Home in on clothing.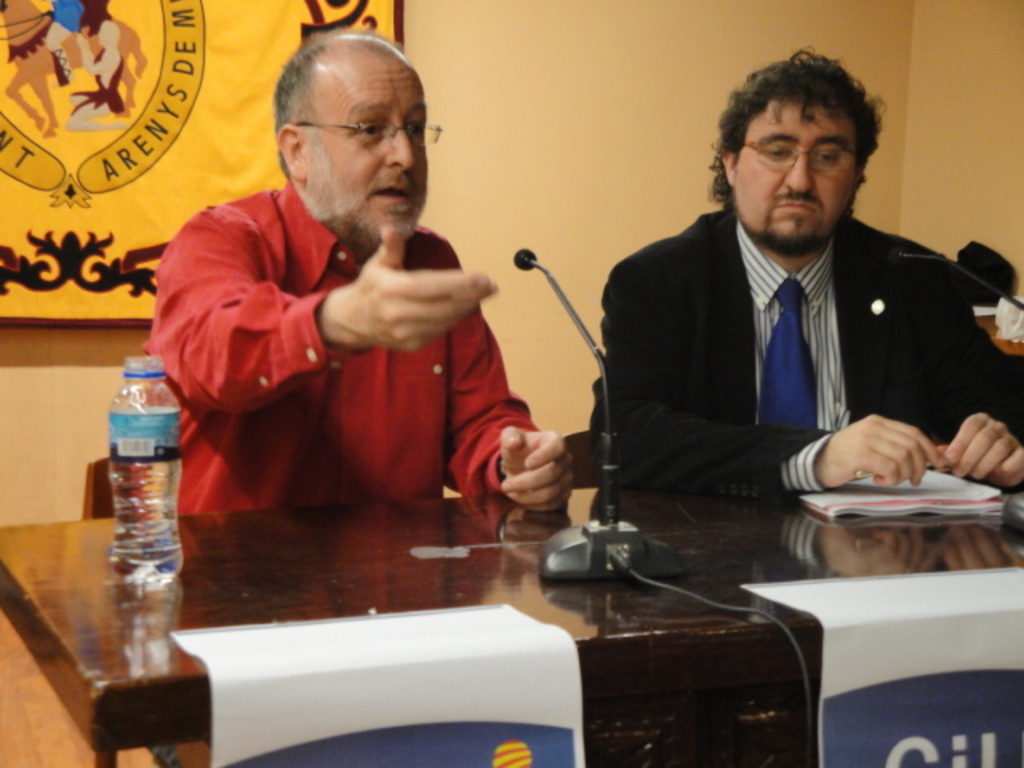
Homed in at {"x1": 603, "y1": 197, "x2": 1022, "y2": 491}.
